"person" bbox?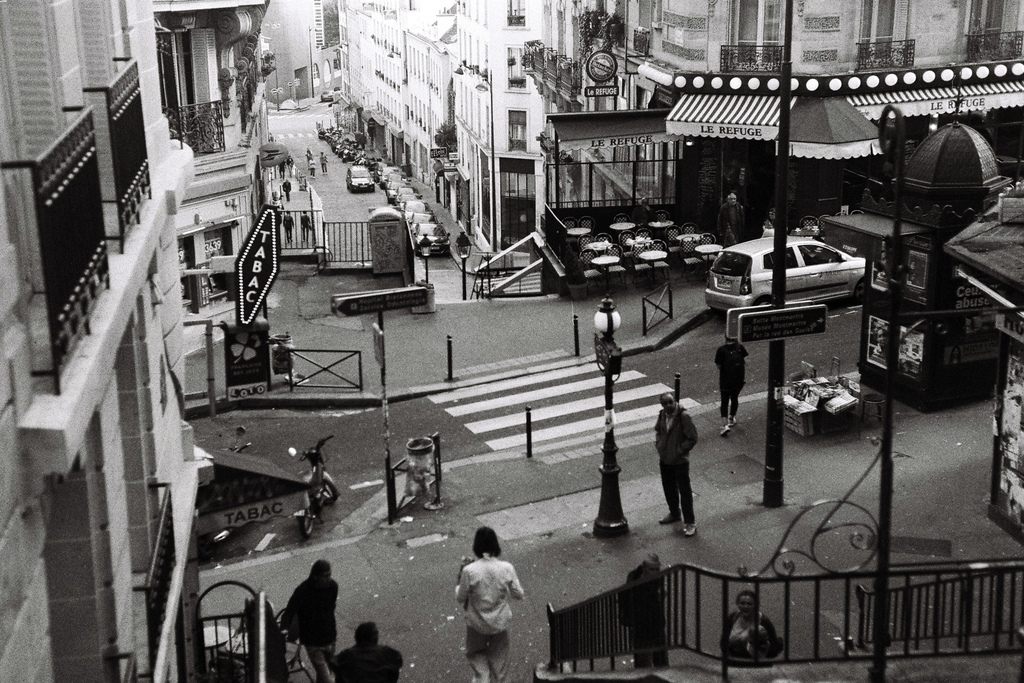
region(278, 557, 339, 661)
